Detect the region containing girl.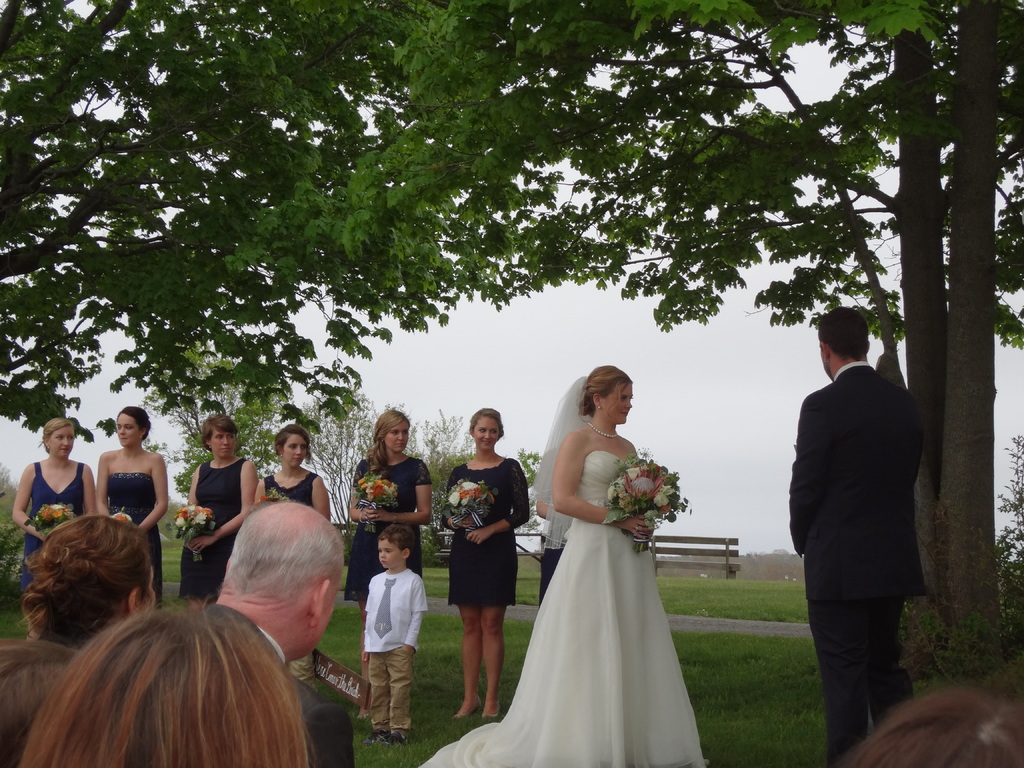
box=[20, 415, 93, 643].
